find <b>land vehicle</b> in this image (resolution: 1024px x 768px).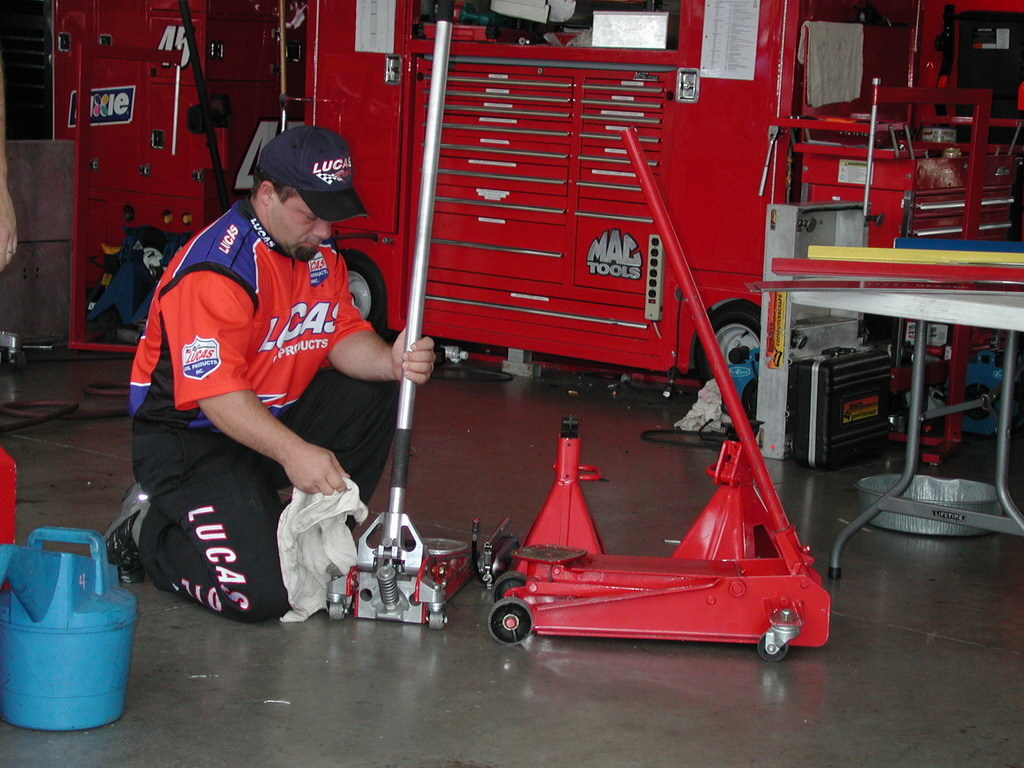
(left=301, top=0, right=1023, bottom=376).
